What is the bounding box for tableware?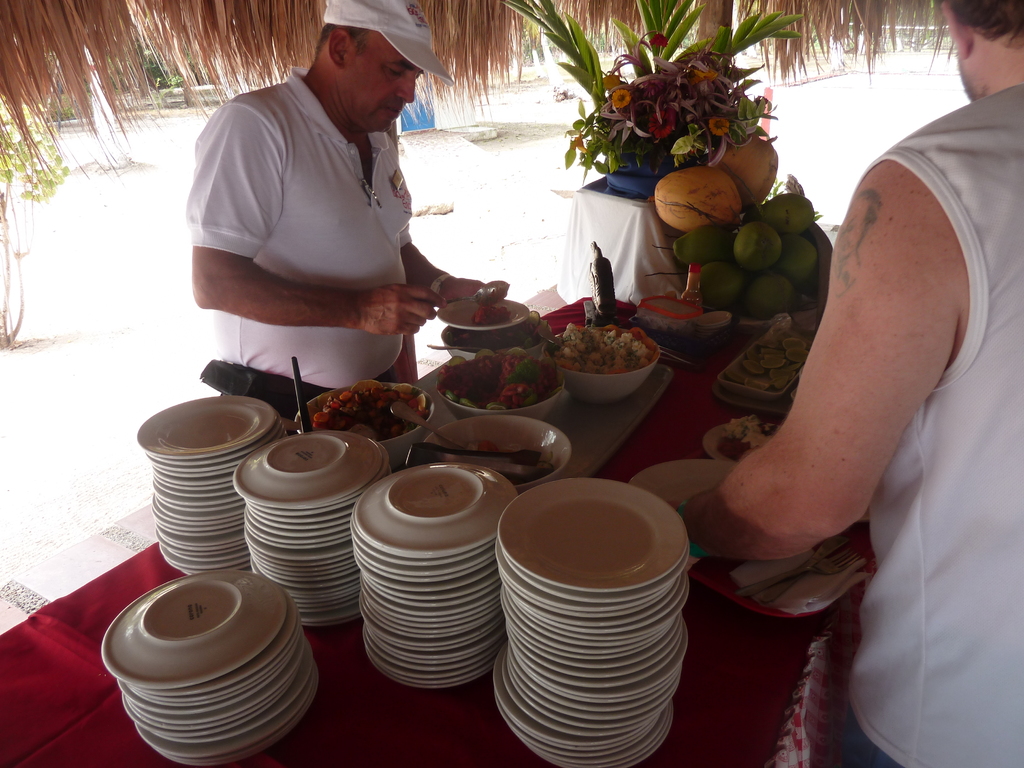
{"left": 744, "top": 549, "right": 858, "bottom": 596}.
